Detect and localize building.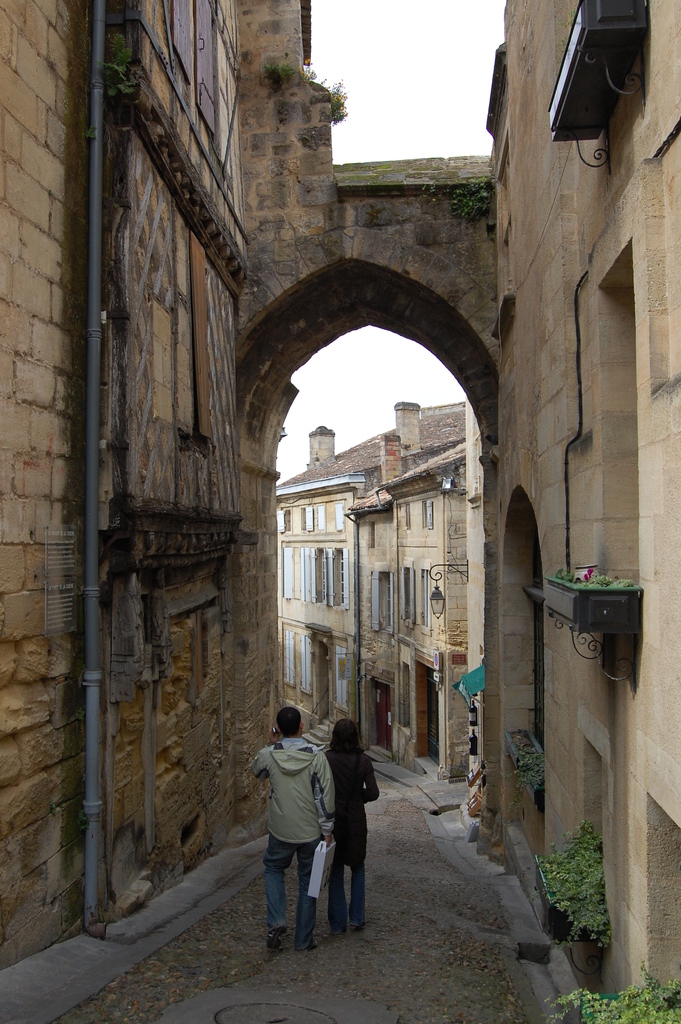
Localized at [x1=268, y1=397, x2=473, y2=781].
